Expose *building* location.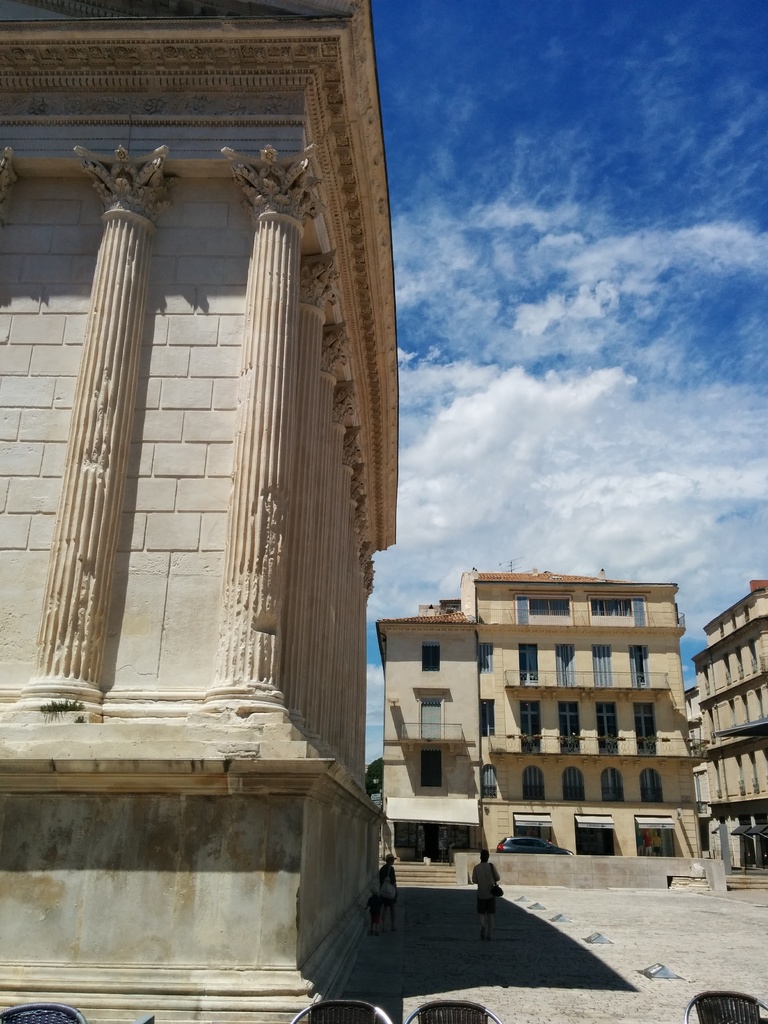
Exposed at <bbox>374, 568, 717, 890</bbox>.
